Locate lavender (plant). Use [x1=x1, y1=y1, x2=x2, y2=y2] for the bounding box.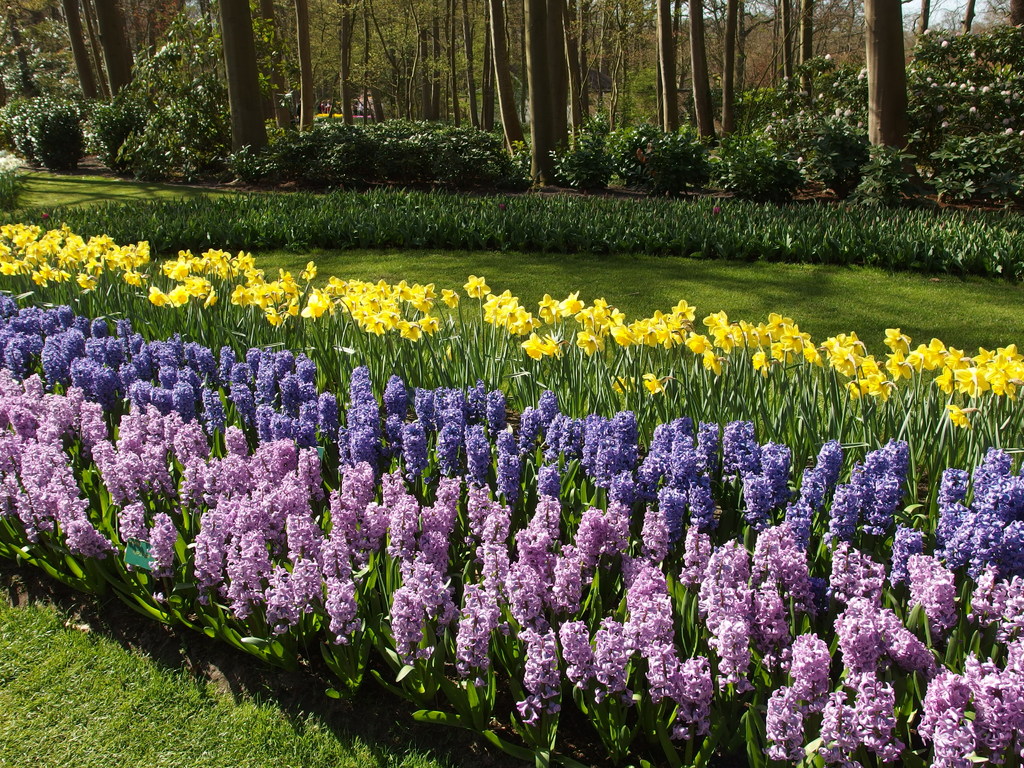
[x1=430, y1=503, x2=460, y2=577].
